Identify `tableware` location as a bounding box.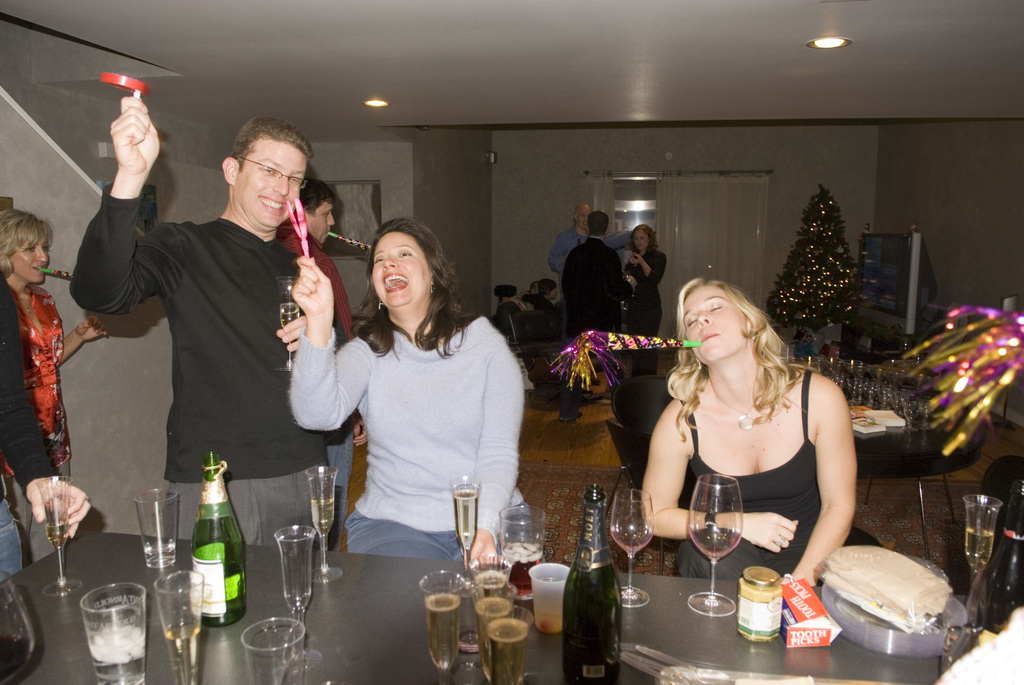
<box>688,472,743,618</box>.
